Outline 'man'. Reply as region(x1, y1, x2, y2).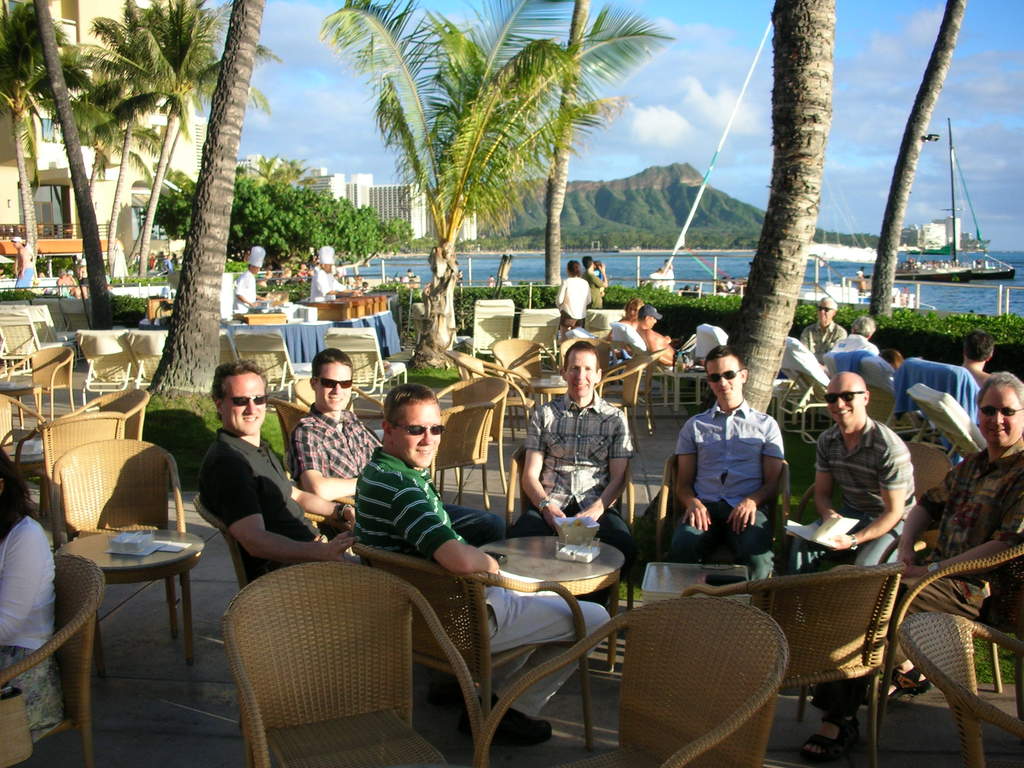
region(508, 340, 634, 611).
